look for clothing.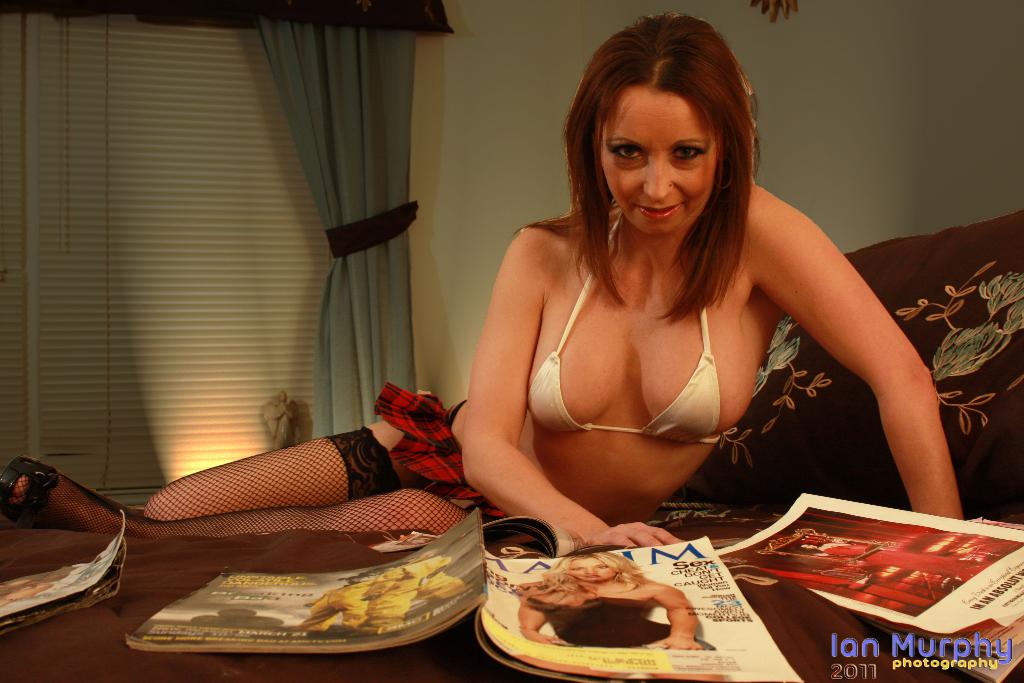
Found: locate(376, 390, 566, 553).
